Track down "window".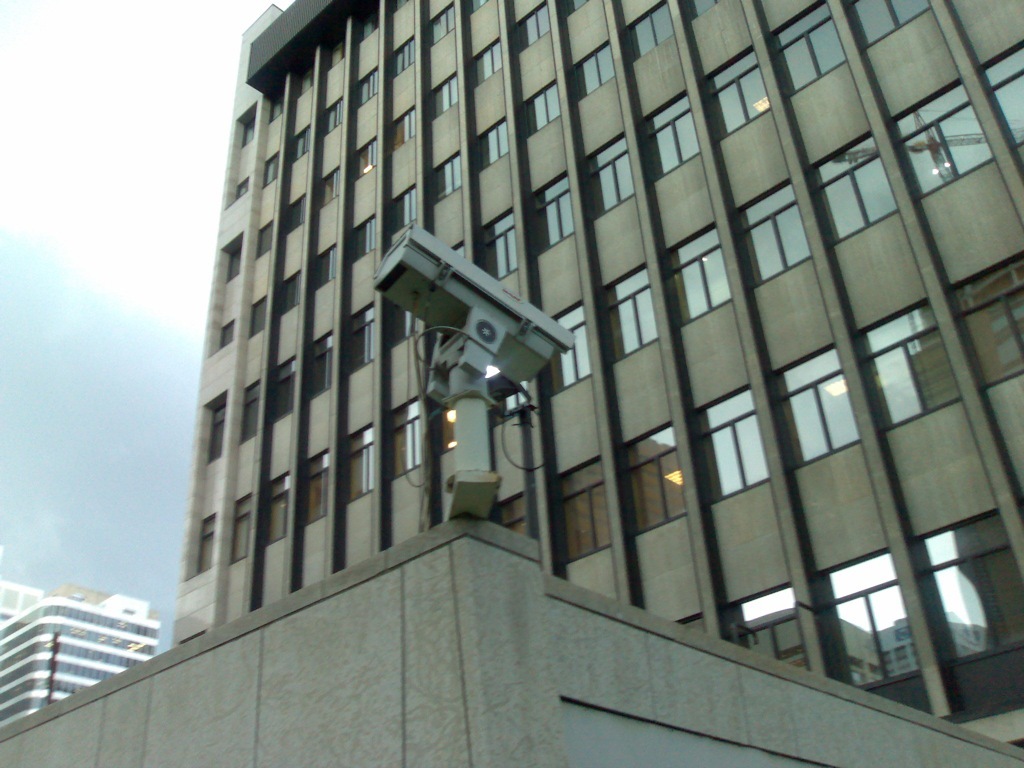
Tracked to (left=622, top=4, right=680, bottom=59).
